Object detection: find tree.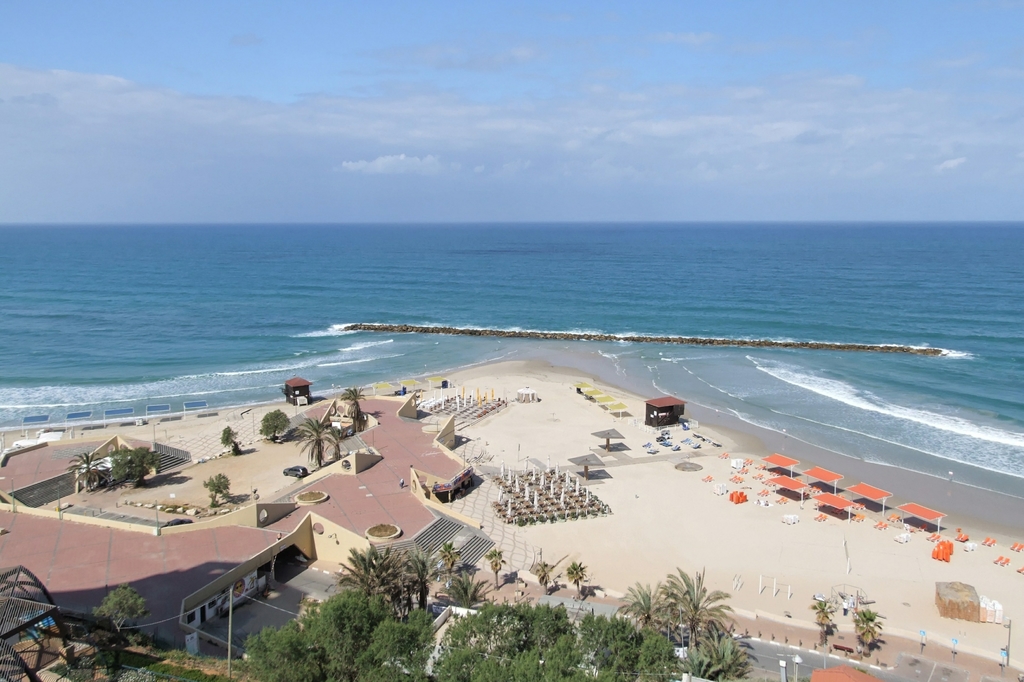
285 411 332 464.
